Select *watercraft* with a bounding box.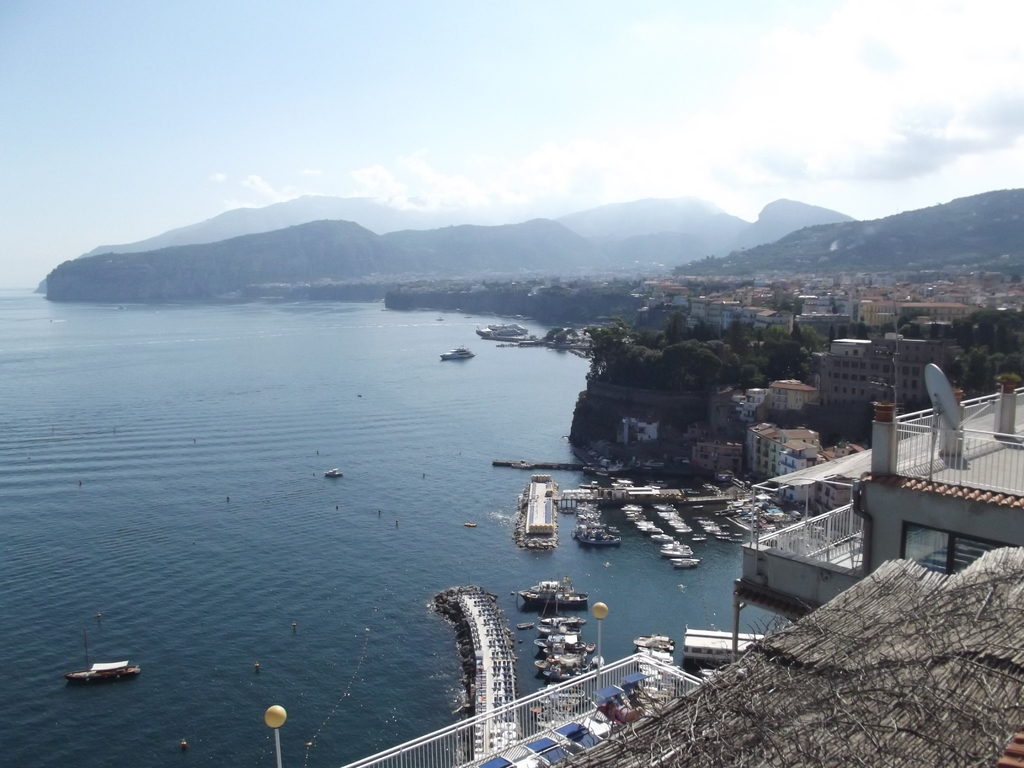
{"left": 698, "top": 523, "right": 717, "bottom": 531}.
